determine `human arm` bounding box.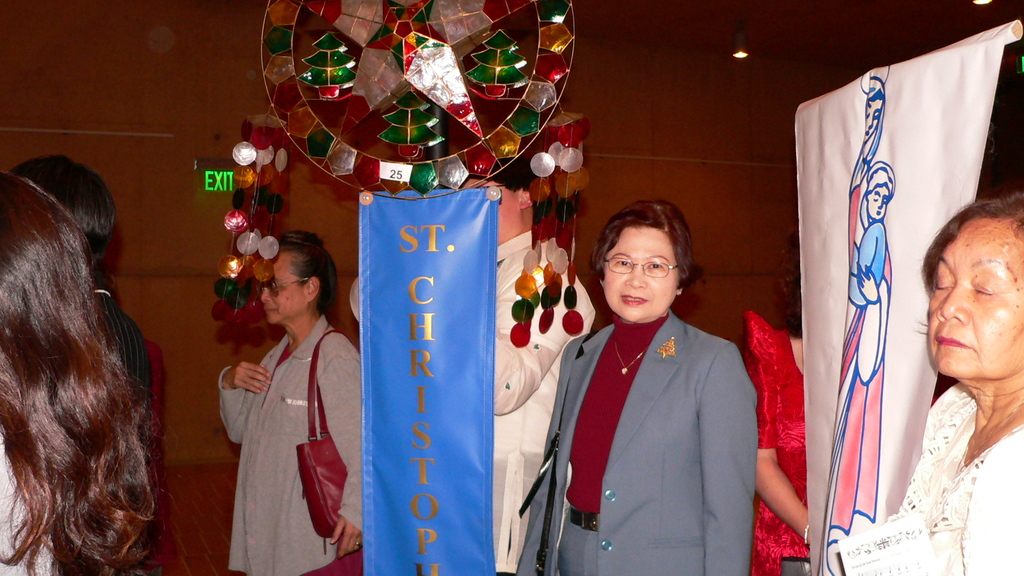
Determined: crop(205, 343, 272, 453).
